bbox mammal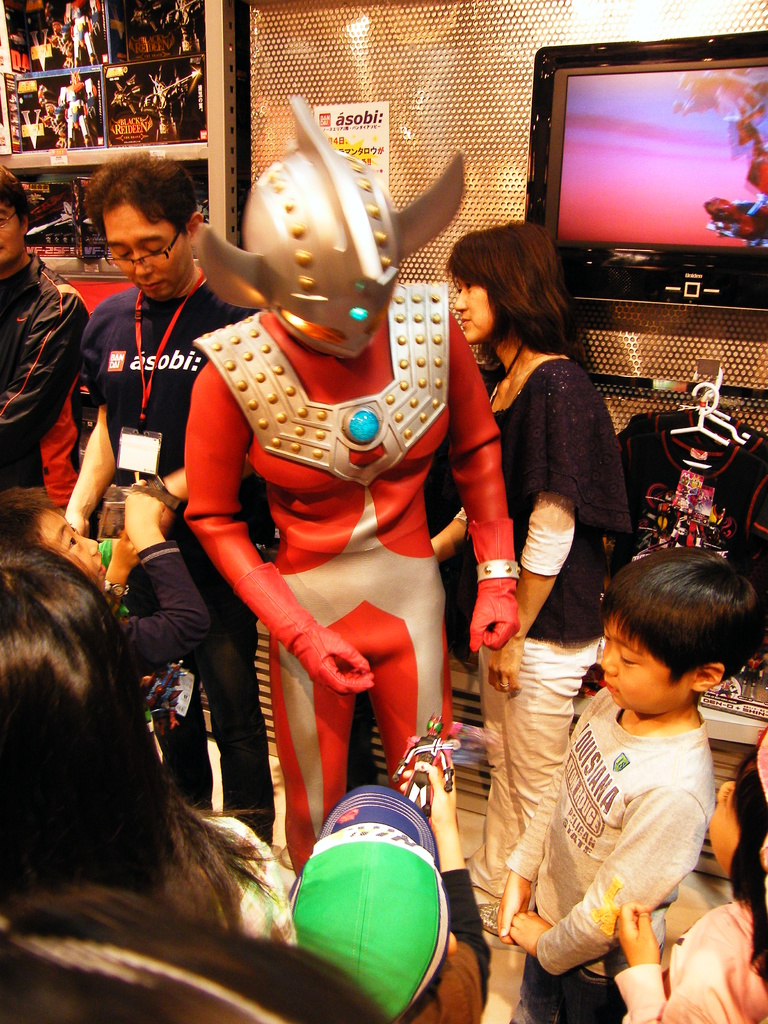
611/715/767/1023
